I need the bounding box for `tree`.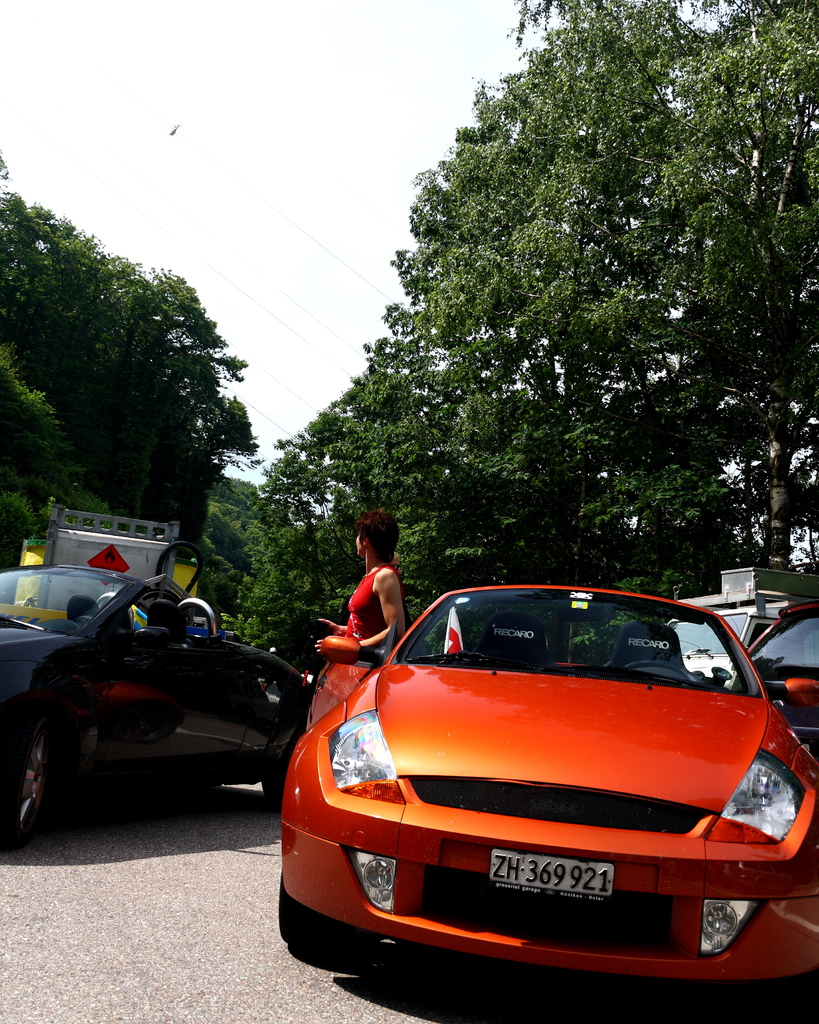
Here it is: [206,476,292,643].
